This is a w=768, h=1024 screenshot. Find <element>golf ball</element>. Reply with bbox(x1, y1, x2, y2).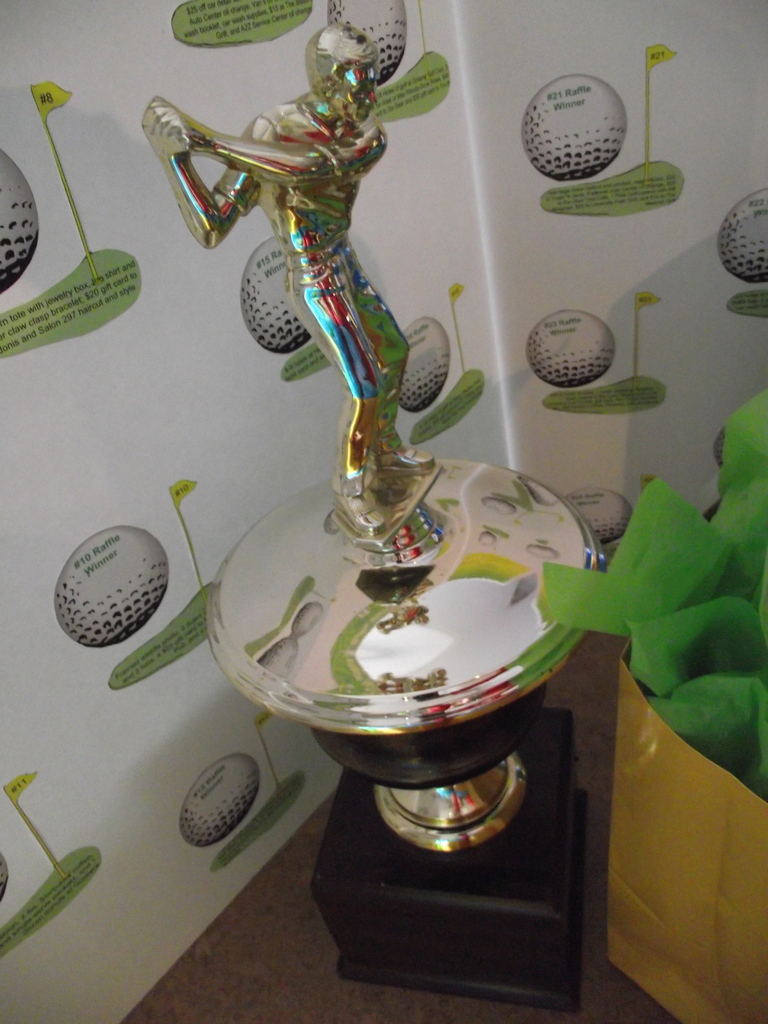
bbox(240, 236, 310, 353).
